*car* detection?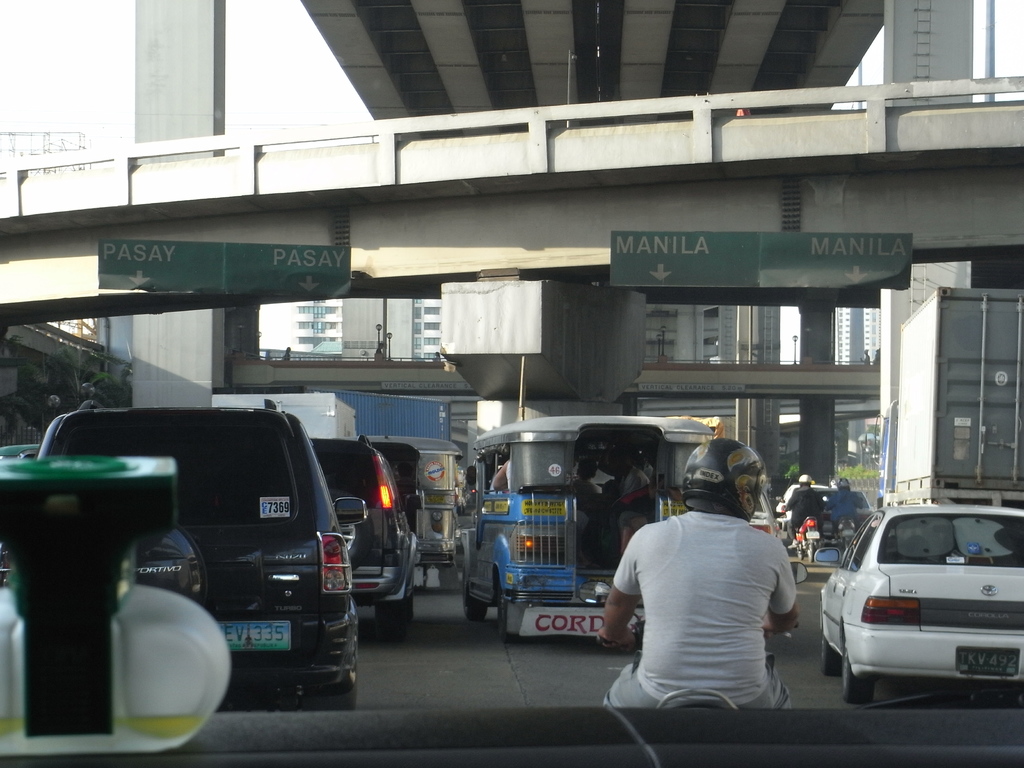
bbox=(38, 397, 371, 706)
